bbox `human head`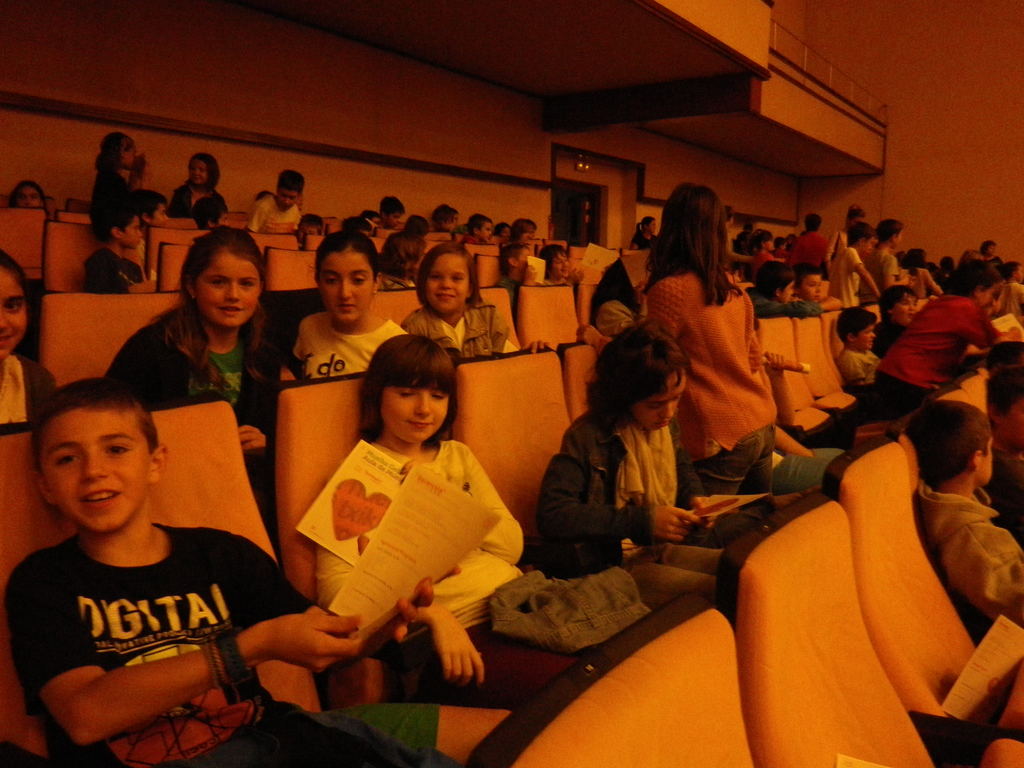
366 333 453 444
